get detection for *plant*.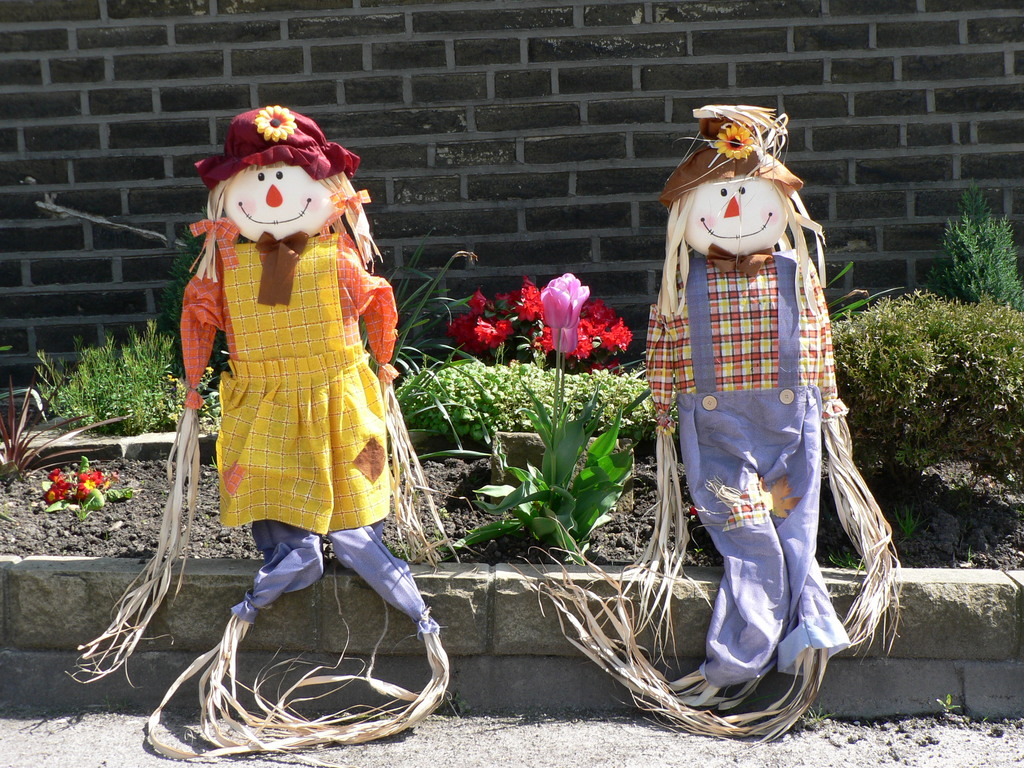
Detection: 806,701,838,717.
